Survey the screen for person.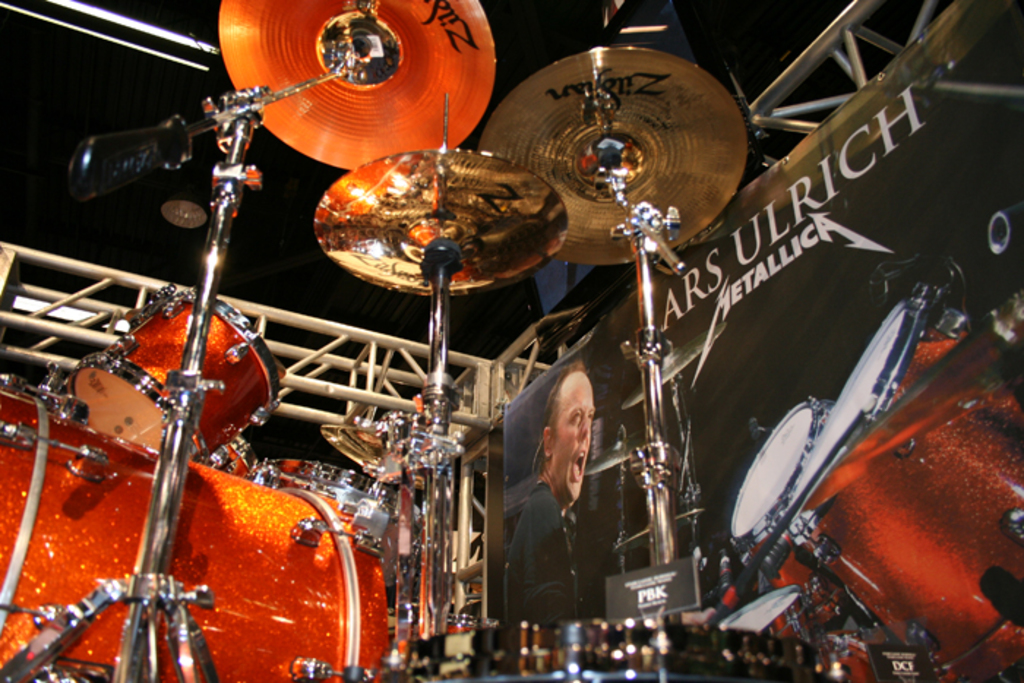
Survey found: 519/350/609/604.
